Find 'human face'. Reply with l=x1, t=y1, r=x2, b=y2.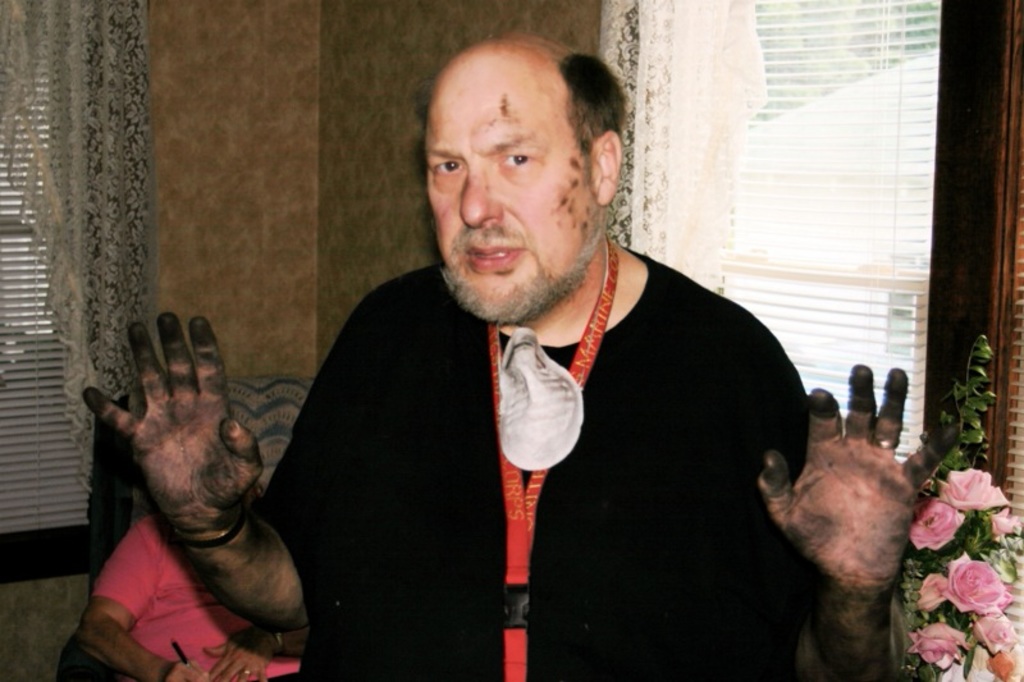
l=424, t=60, r=596, b=319.
